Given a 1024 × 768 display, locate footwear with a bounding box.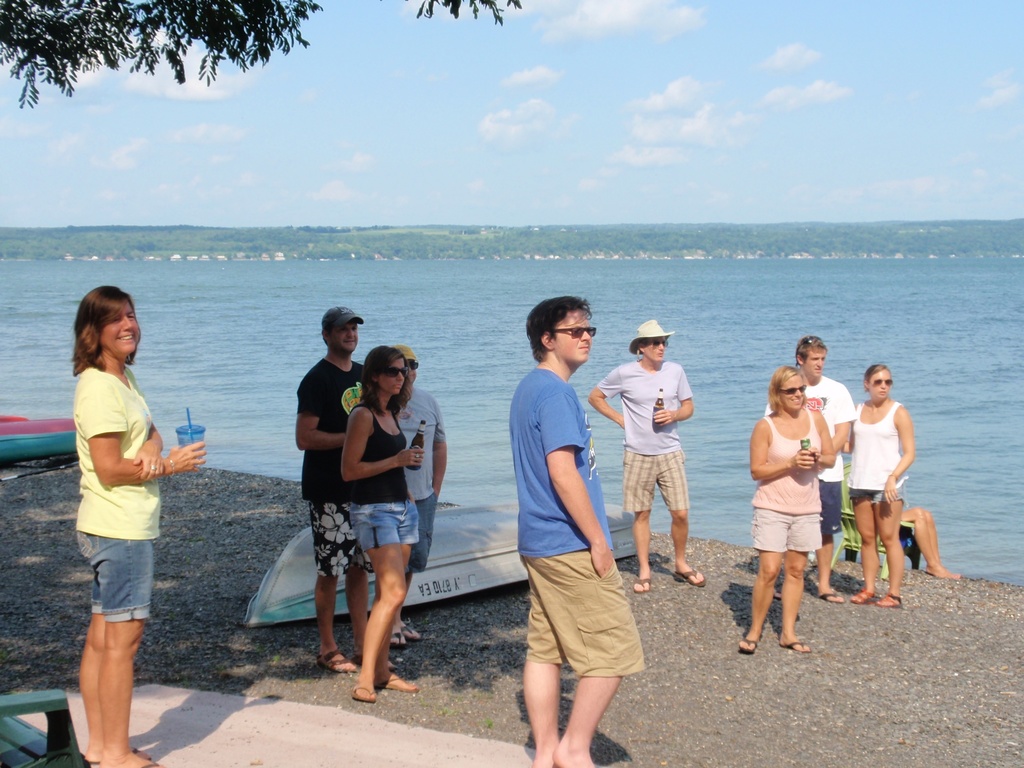
Located: locate(673, 567, 705, 588).
